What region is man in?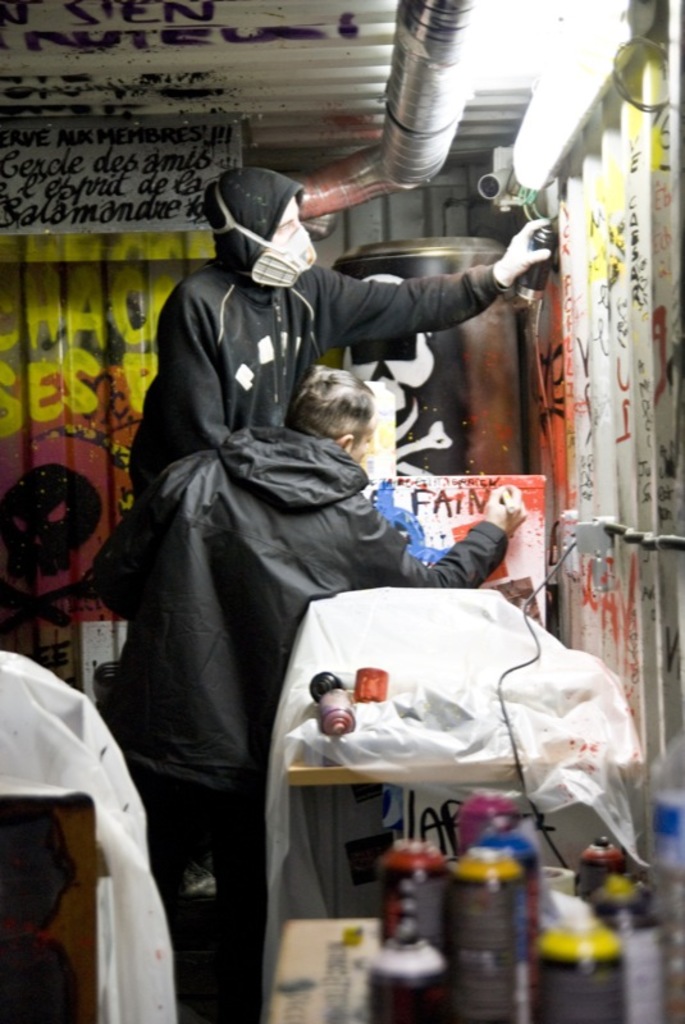
[x1=82, y1=371, x2=547, y2=1023].
